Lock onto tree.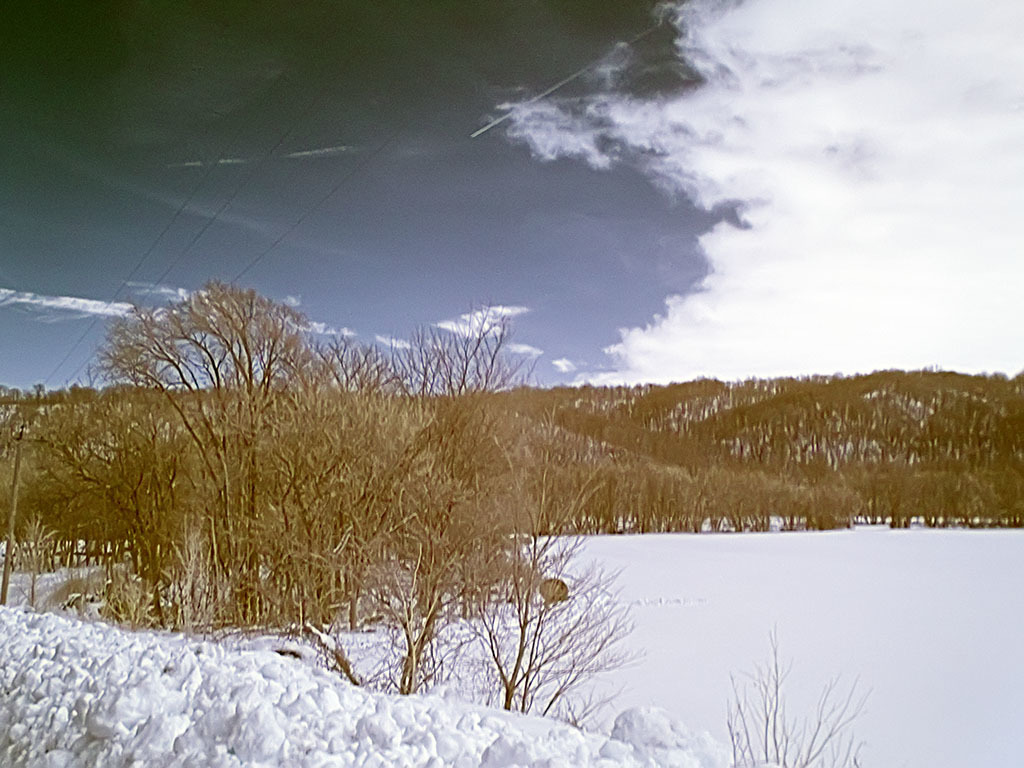
Locked: 455, 407, 657, 714.
